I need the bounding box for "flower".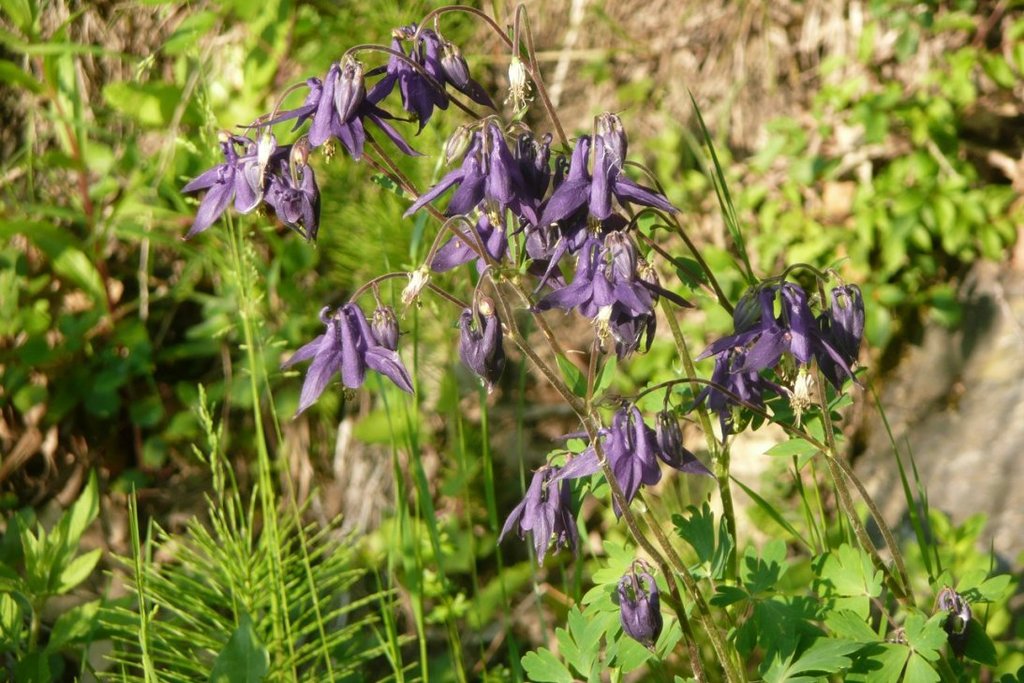
Here it is: bbox=(420, 213, 558, 368).
